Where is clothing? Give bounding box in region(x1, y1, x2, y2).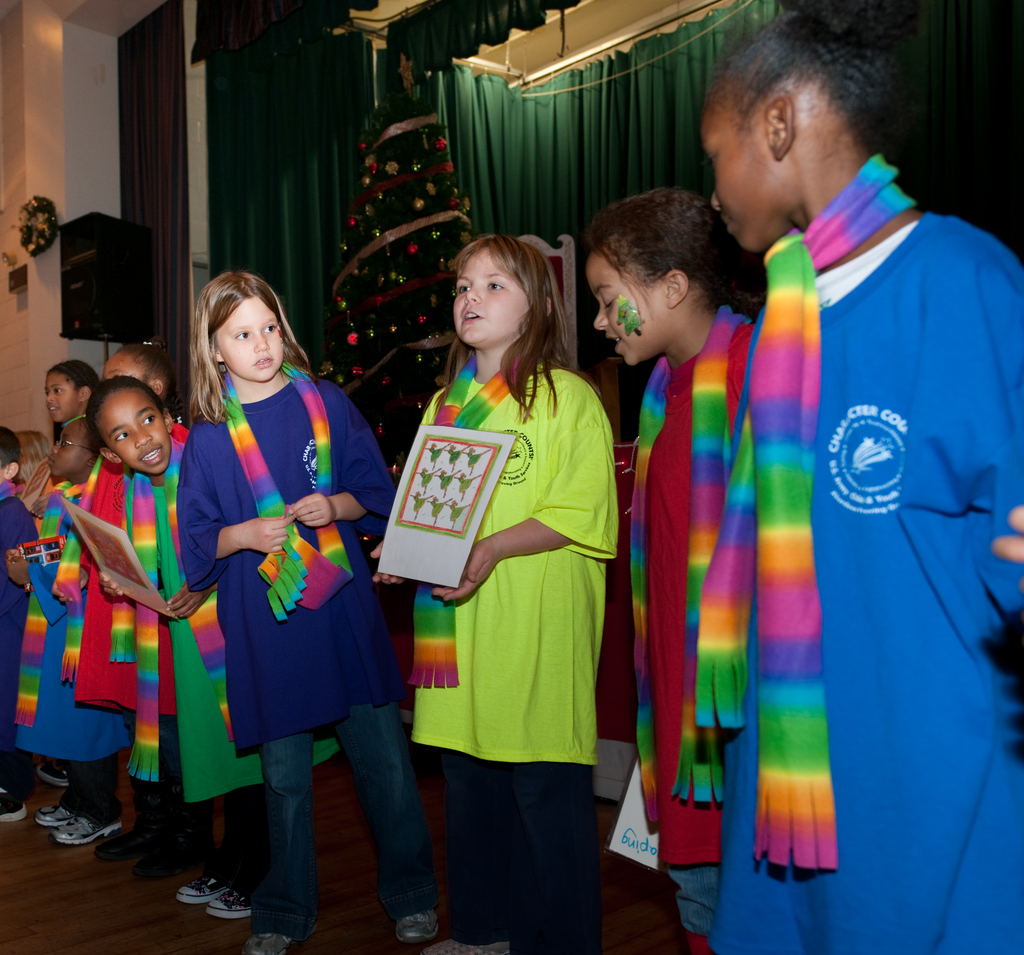
region(125, 441, 339, 886).
